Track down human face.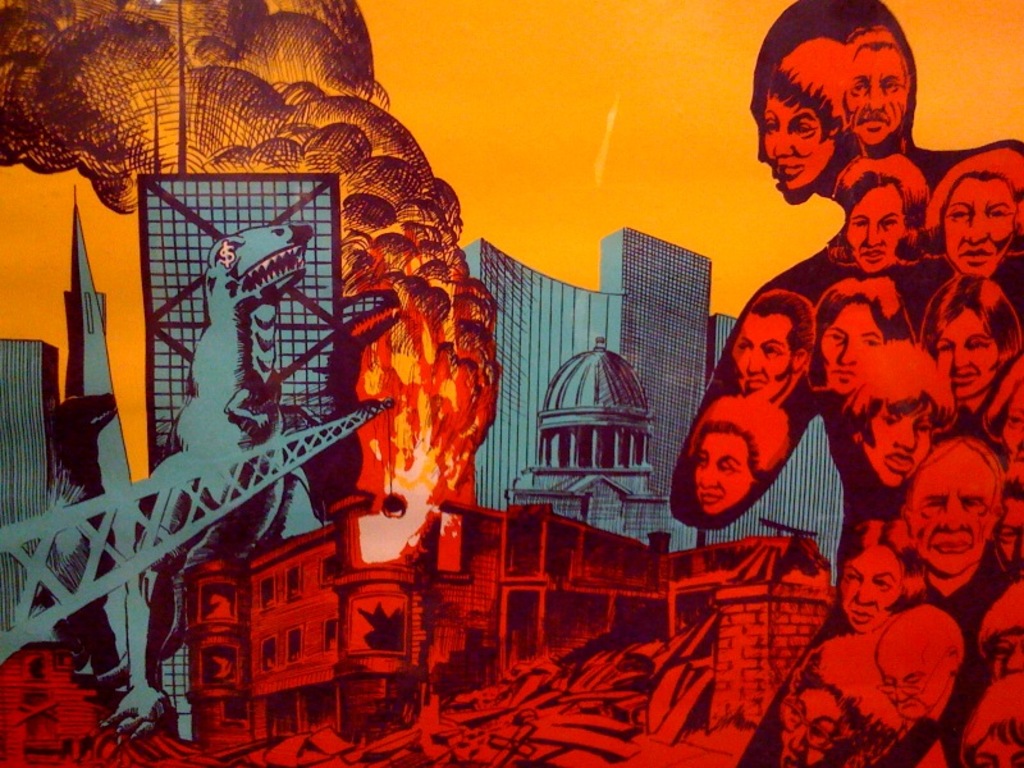
Tracked to (762,92,835,193).
